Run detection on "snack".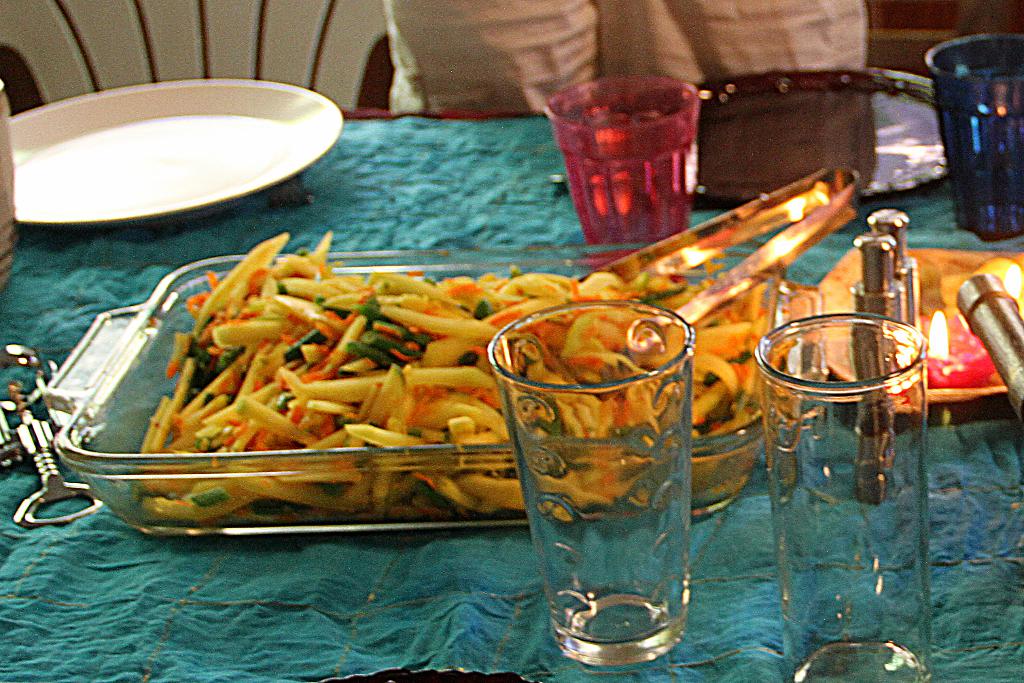
Result: crop(132, 229, 792, 521).
